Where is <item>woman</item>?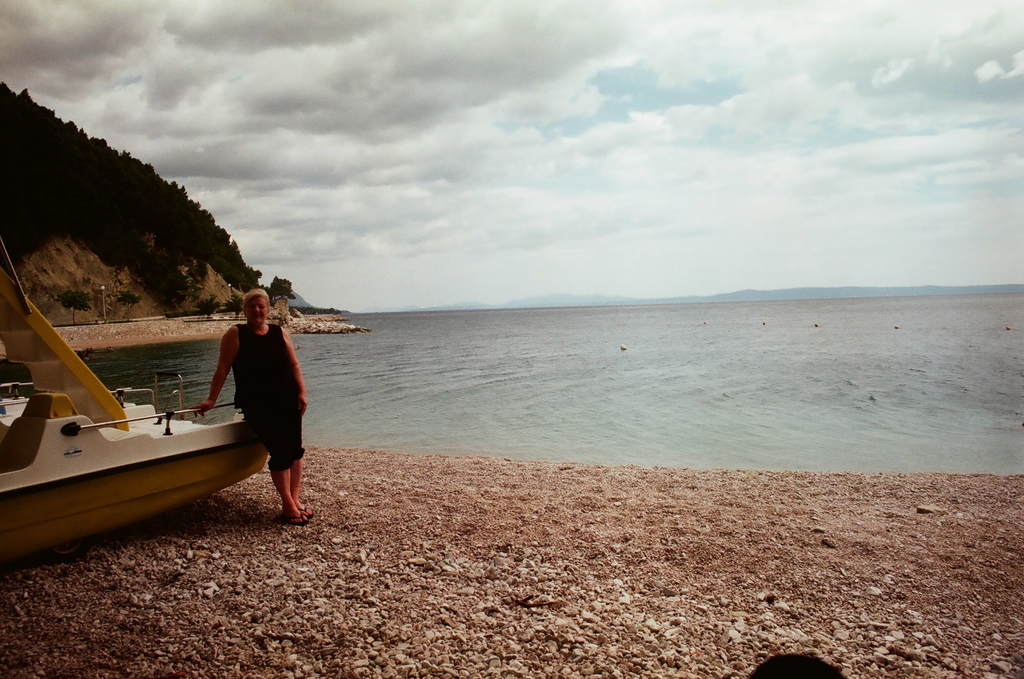
(x1=193, y1=294, x2=293, y2=522).
